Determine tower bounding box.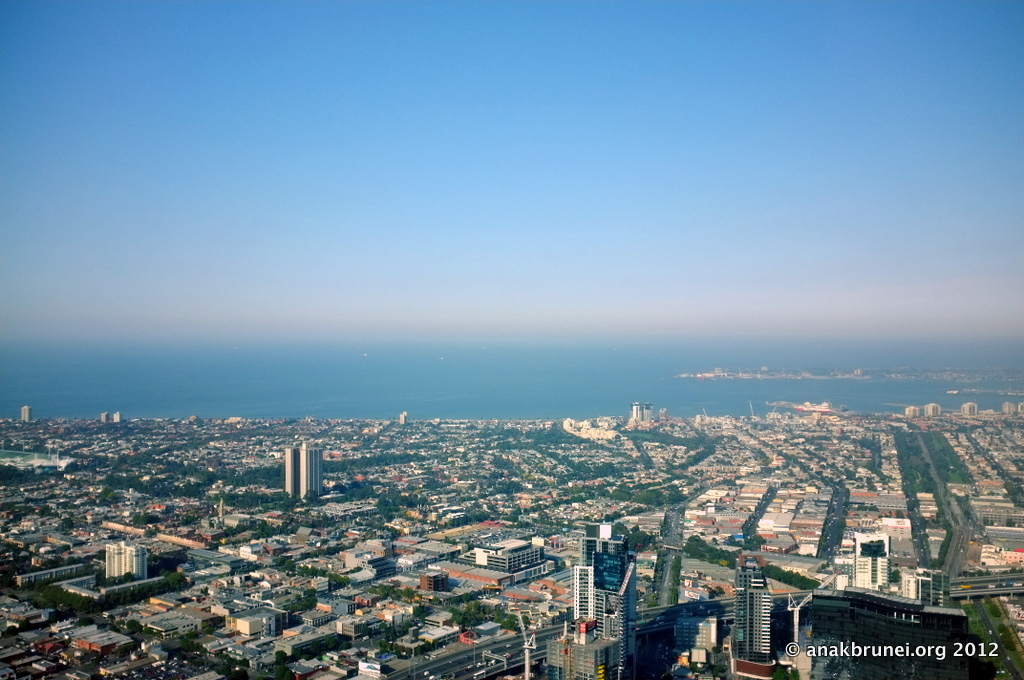
Determined: <bbox>845, 532, 888, 599</bbox>.
